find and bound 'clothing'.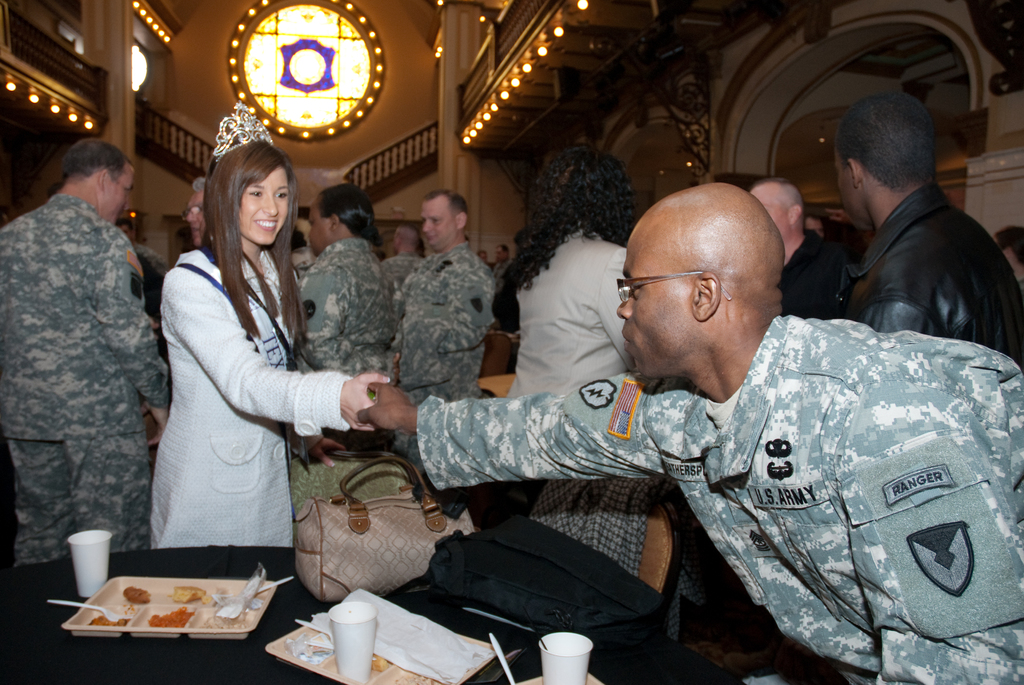
Bound: detection(394, 246, 492, 427).
